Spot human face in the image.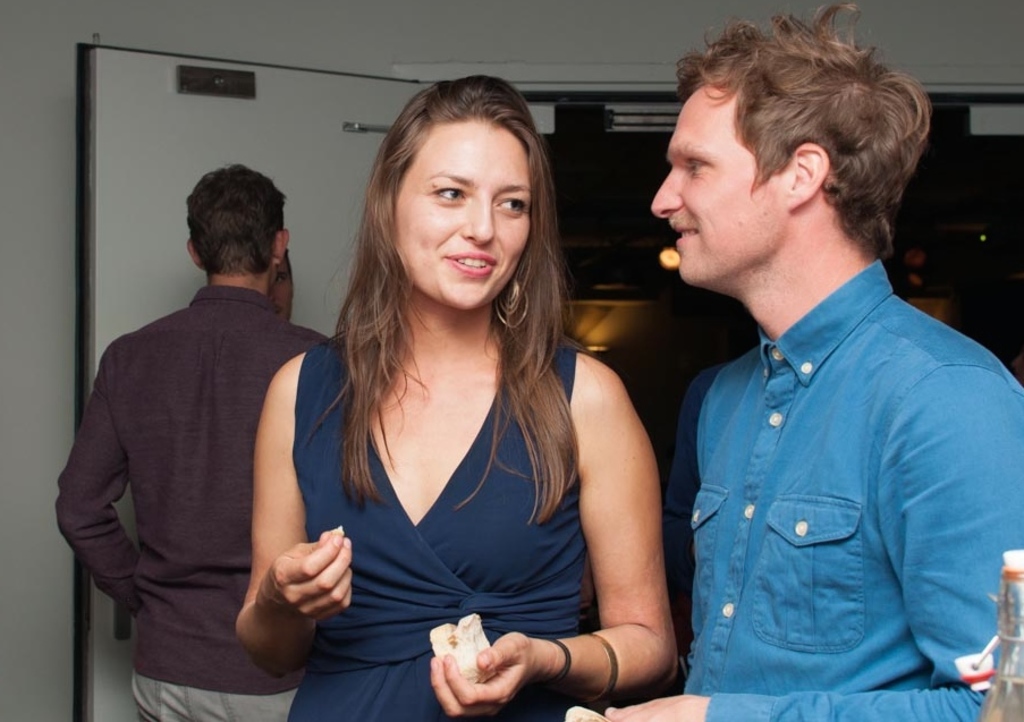
human face found at [left=649, top=88, right=748, bottom=280].
